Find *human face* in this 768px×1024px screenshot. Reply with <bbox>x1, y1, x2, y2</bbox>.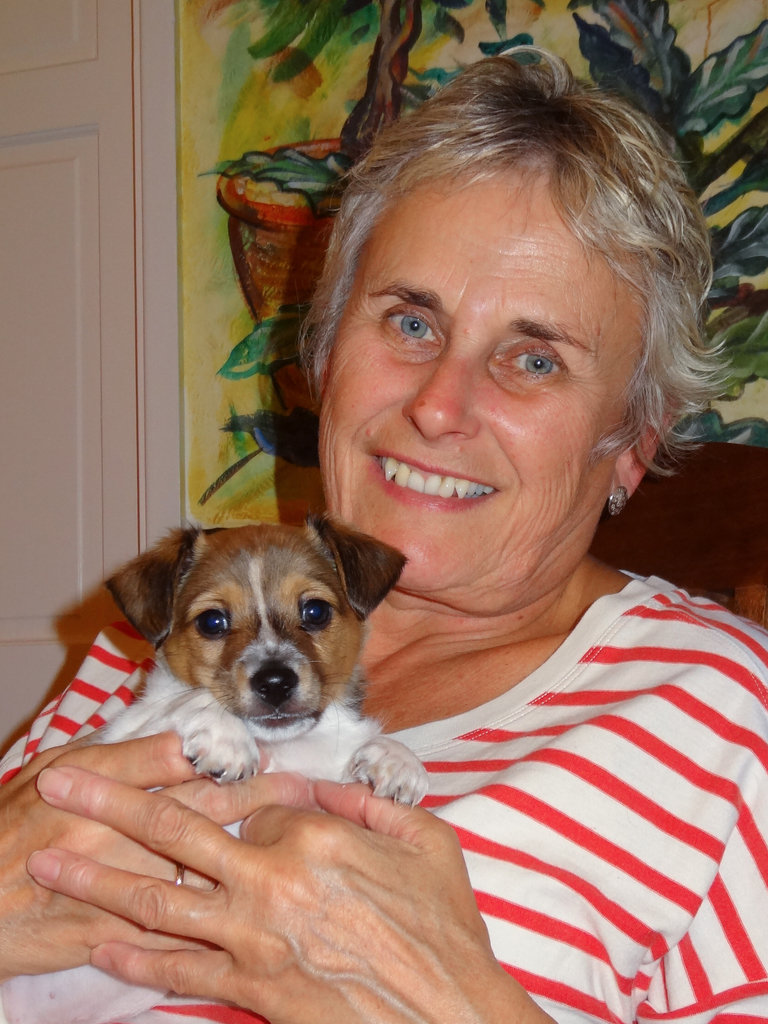
<bbox>315, 172, 642, 610</bbox>.
